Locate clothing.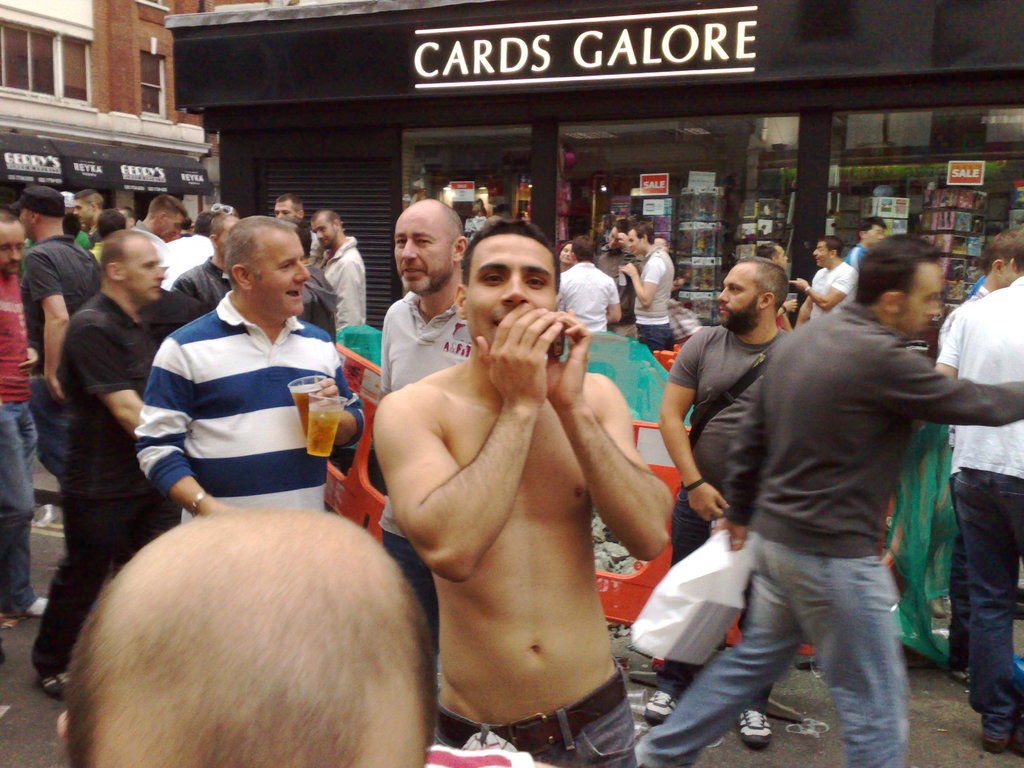
Bounding box: [942, 275, 1023, 723].
